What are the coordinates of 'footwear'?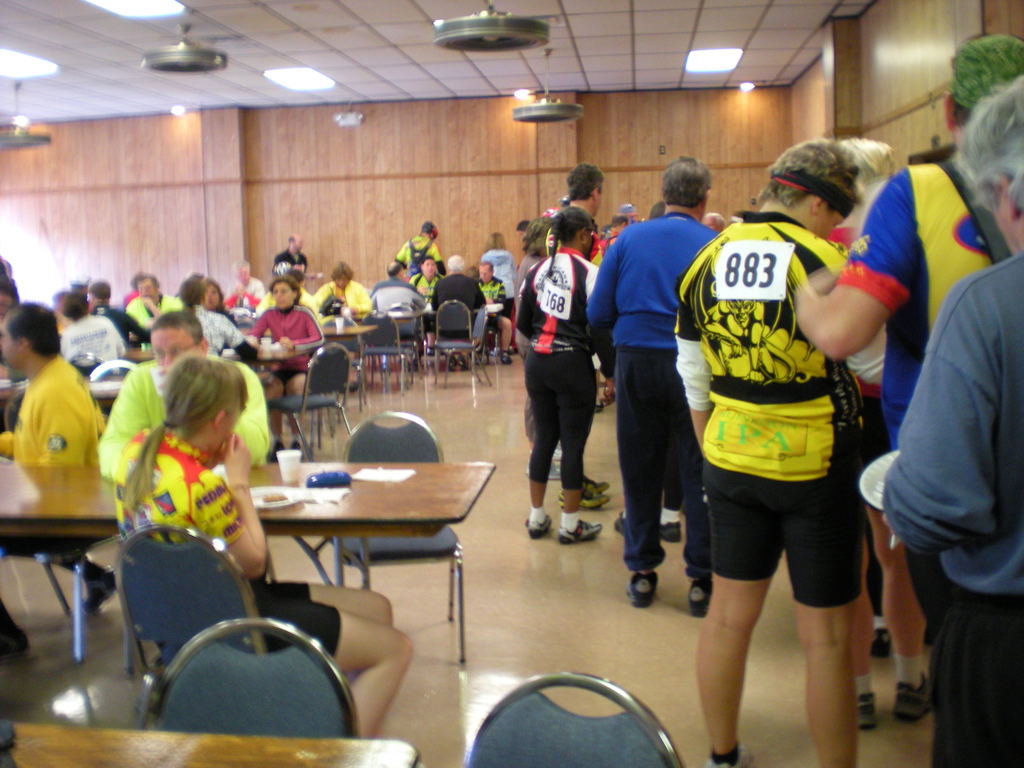
(x1=867, y1=623, x2=897, y2=660).
